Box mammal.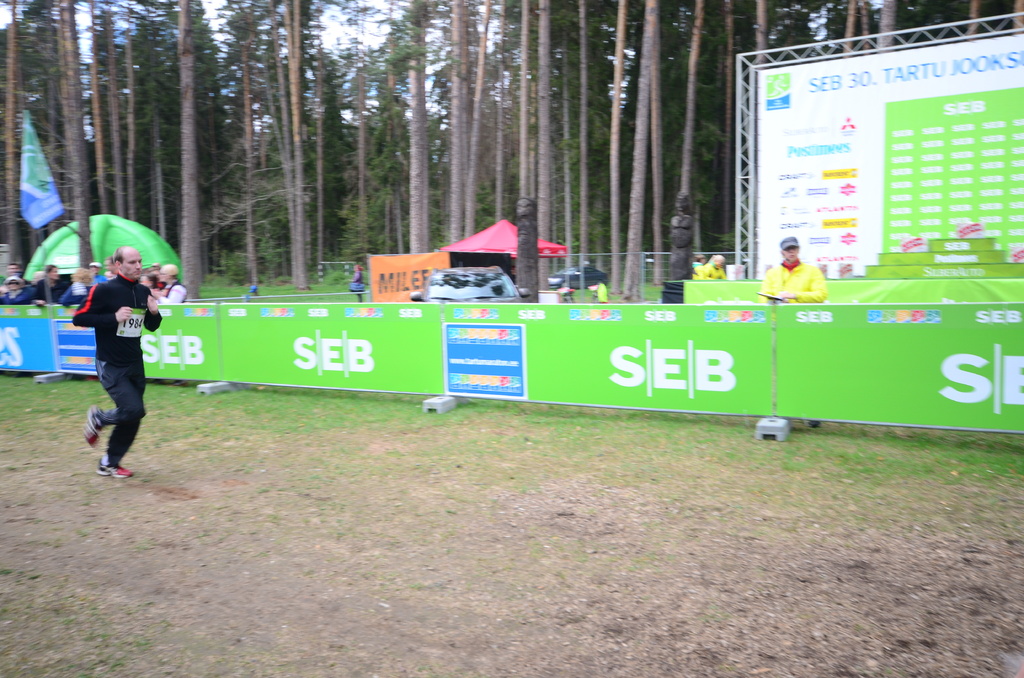
757,236,832,429.
